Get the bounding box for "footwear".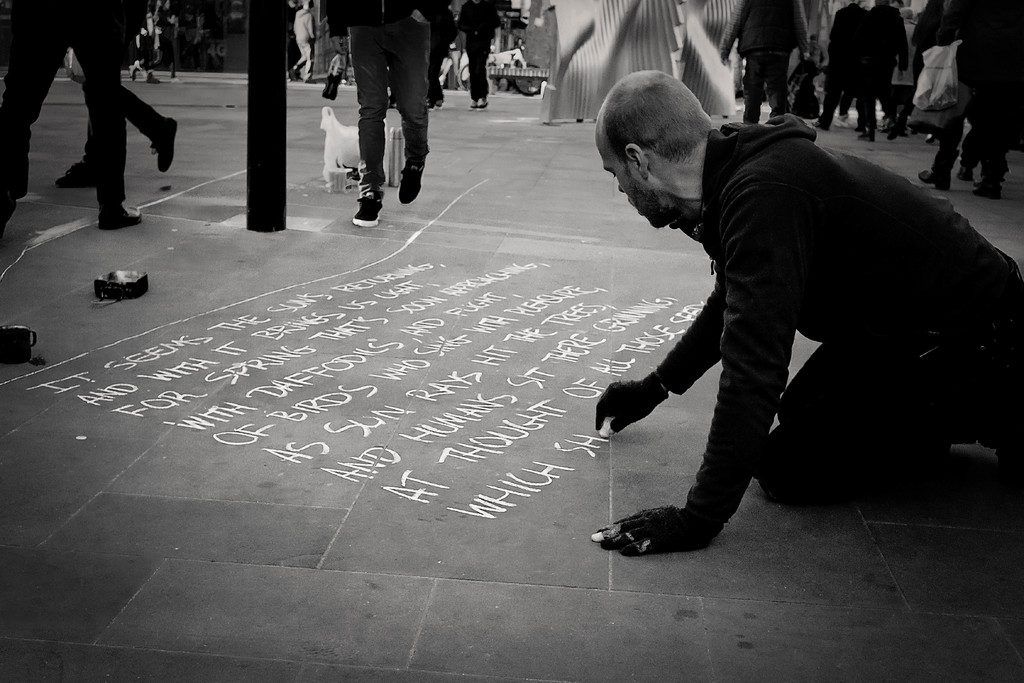
x1=914 y1=169 x2=950 y2=190.
